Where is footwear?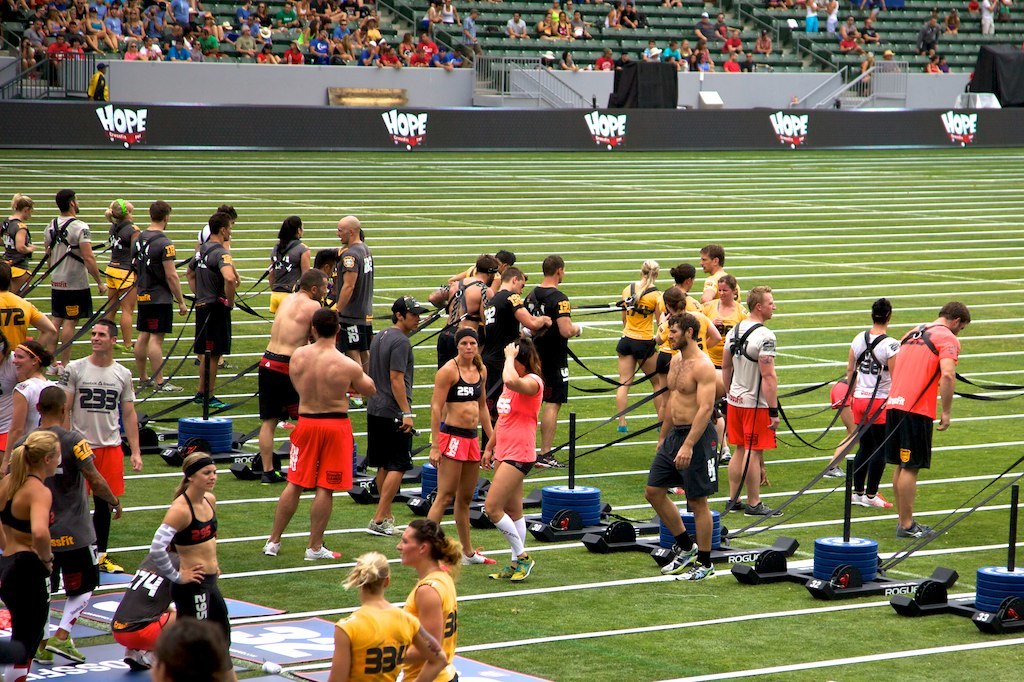
region(467, 547, 497, 564).
